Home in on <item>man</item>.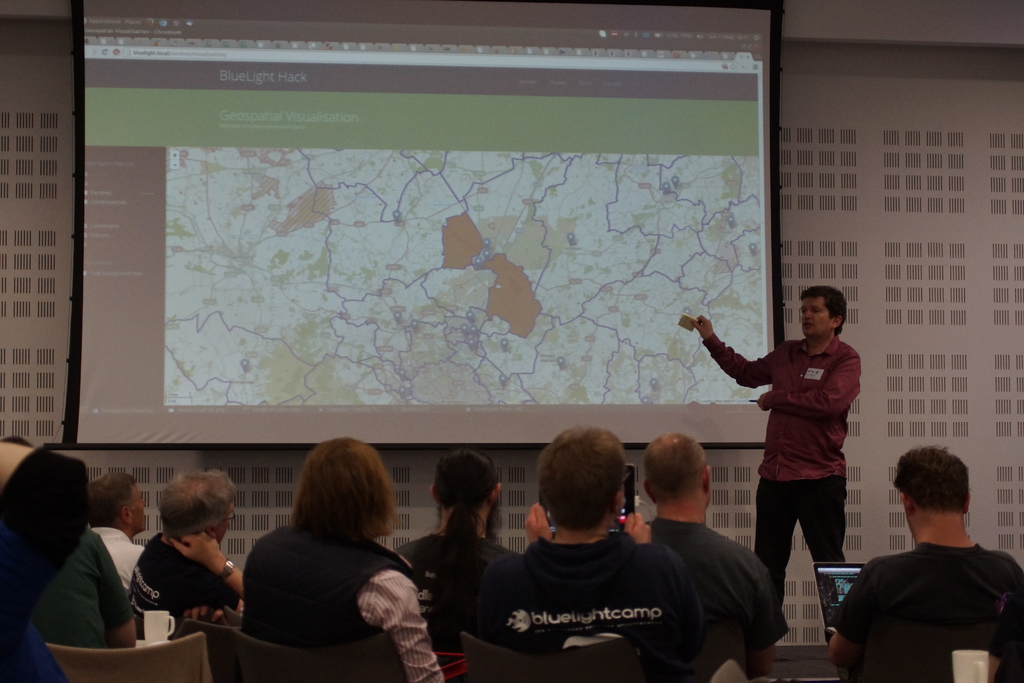
Homed in at 641,431,785,662.
